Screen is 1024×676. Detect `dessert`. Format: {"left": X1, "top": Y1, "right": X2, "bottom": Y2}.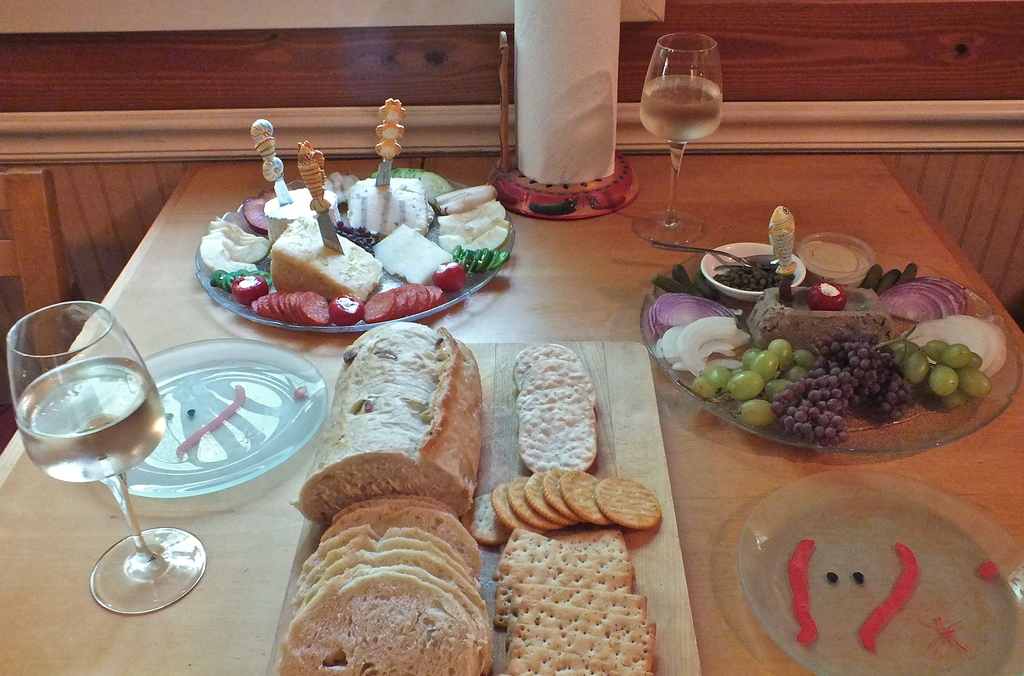
{"left": 474, "top": 345, "right": 662, "bottom": 675}.
